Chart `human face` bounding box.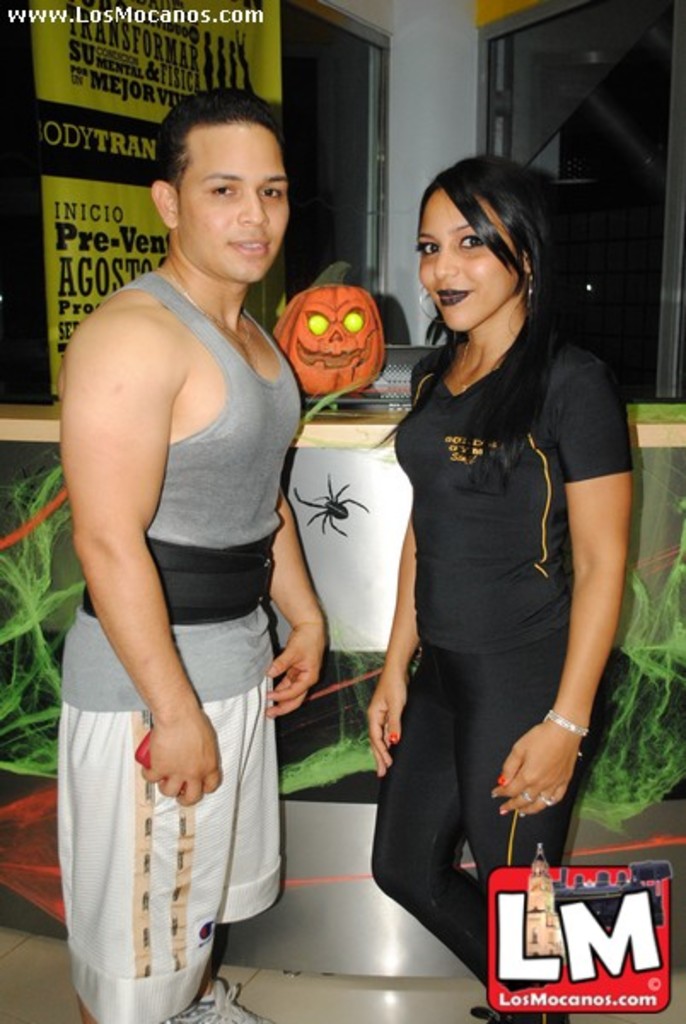
Charted: box=[183, 123, 292, 282].
